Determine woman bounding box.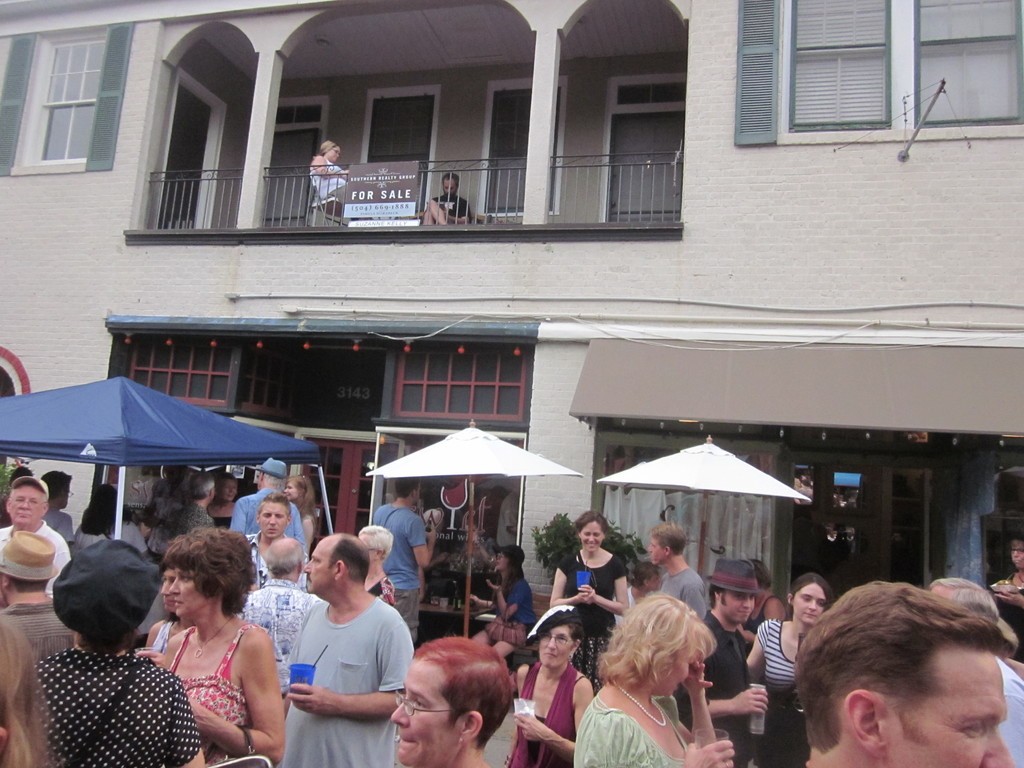
Determined: rect(501, 597, 595, 767).
